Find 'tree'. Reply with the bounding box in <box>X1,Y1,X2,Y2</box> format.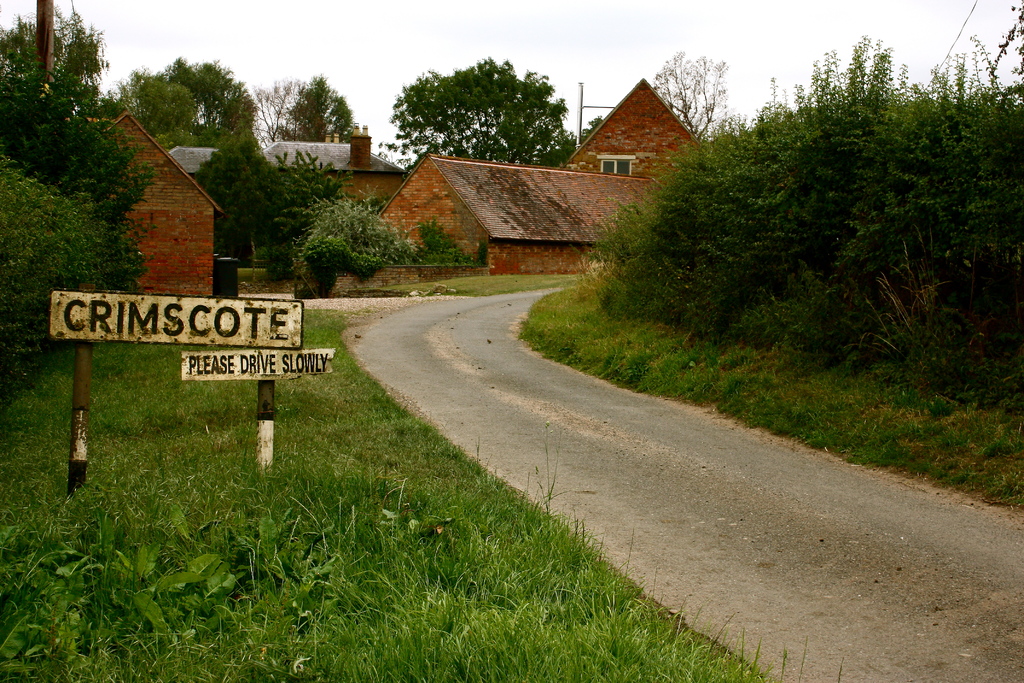
<box>113,55,264,165</box>.
